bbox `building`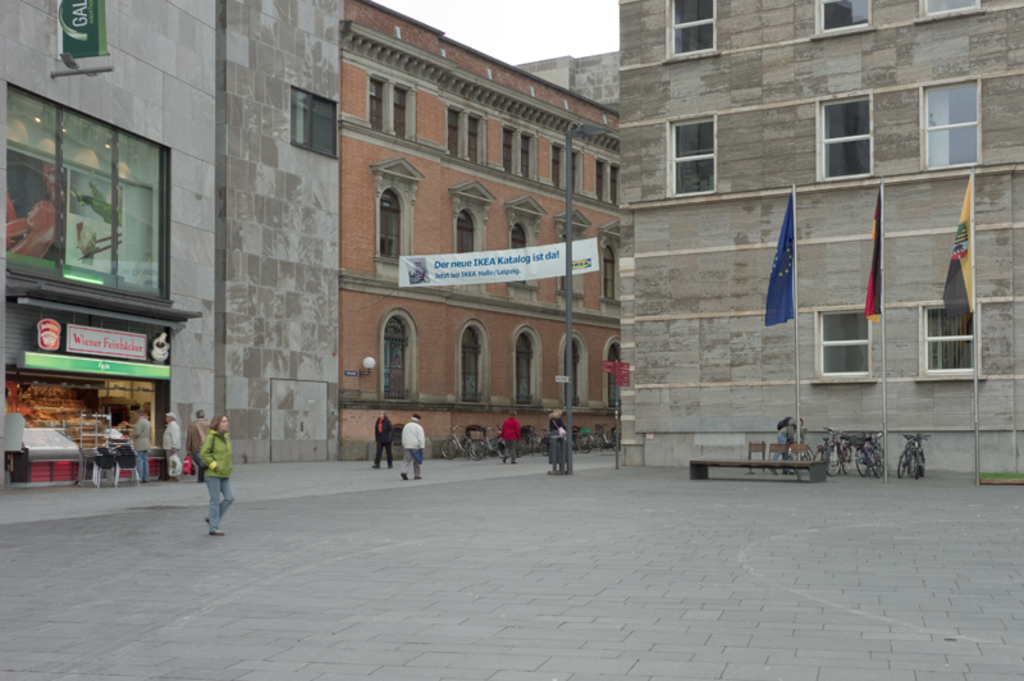
detection(515, 49, 618, 109)
